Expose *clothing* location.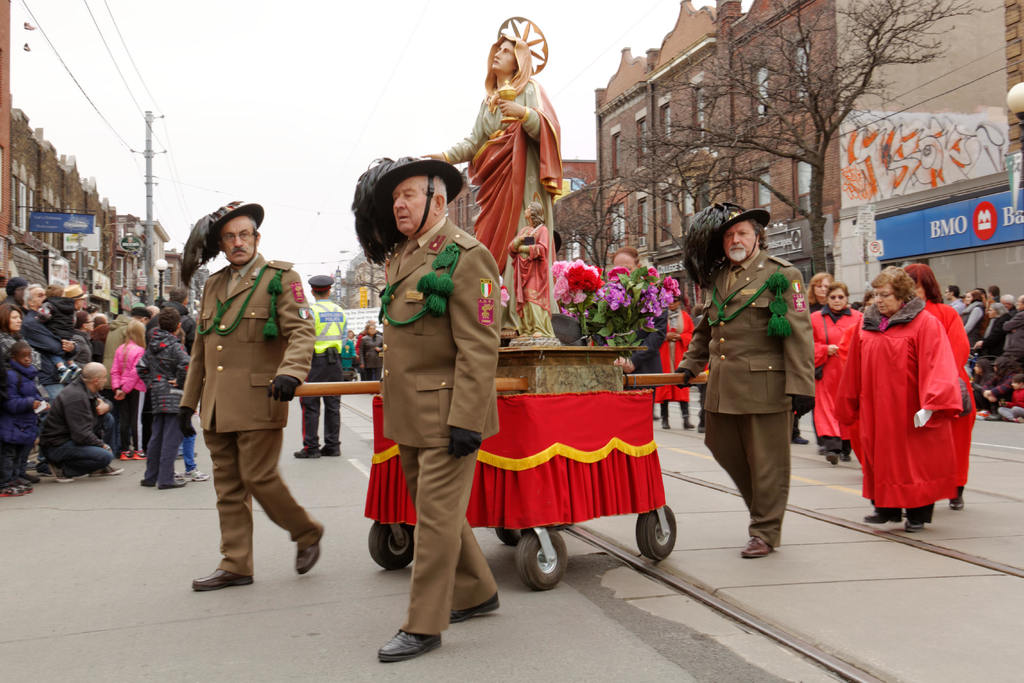
Exposed at 402,423,504,638.
